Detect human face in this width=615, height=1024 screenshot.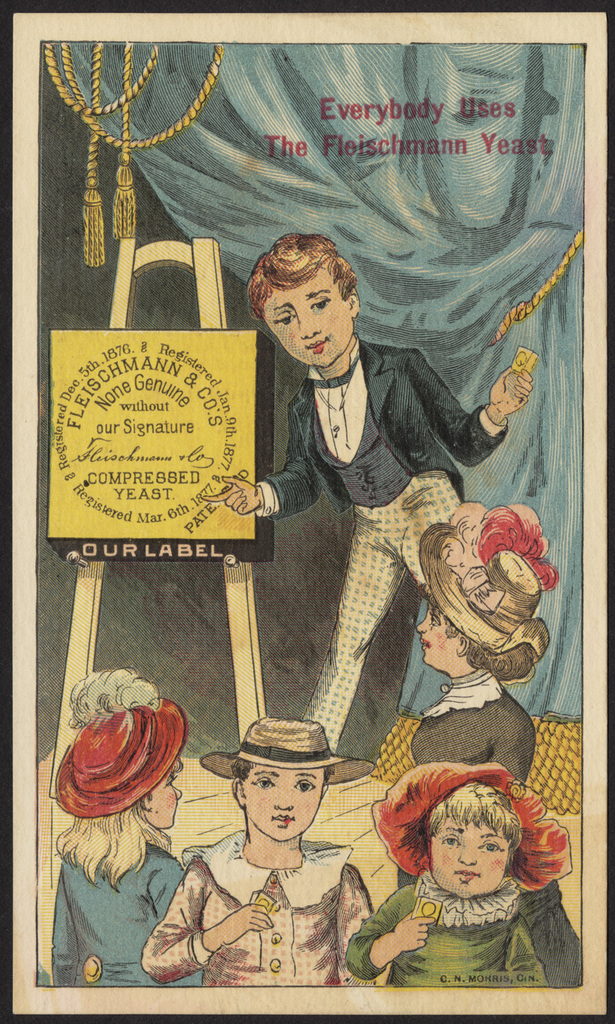
Detection: (left=417, top=610, right=457, bottom=666).
